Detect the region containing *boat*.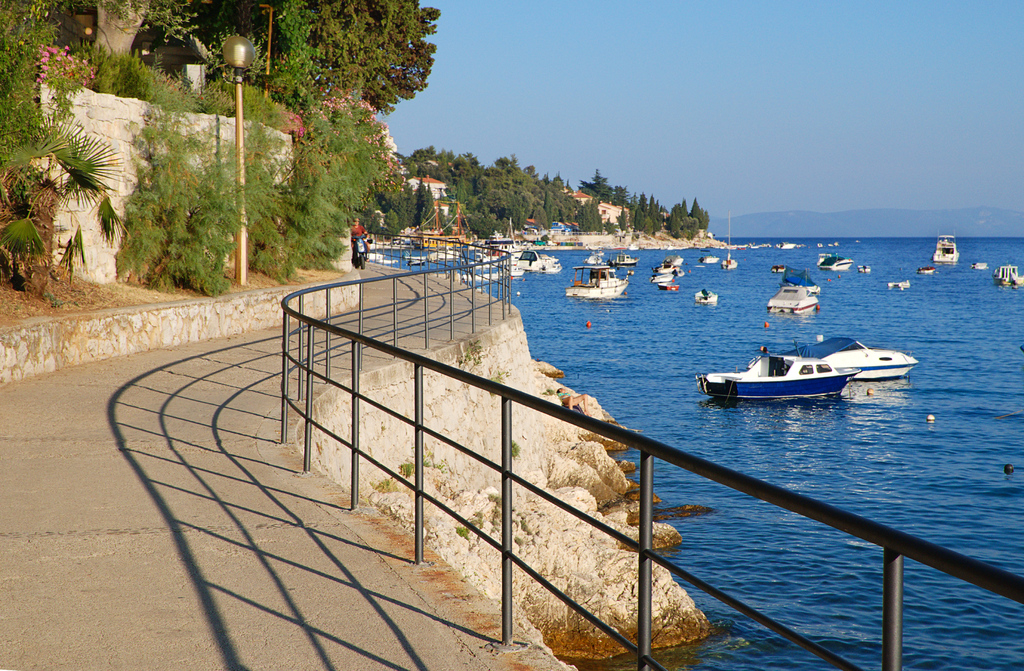
512,249,568,274.
